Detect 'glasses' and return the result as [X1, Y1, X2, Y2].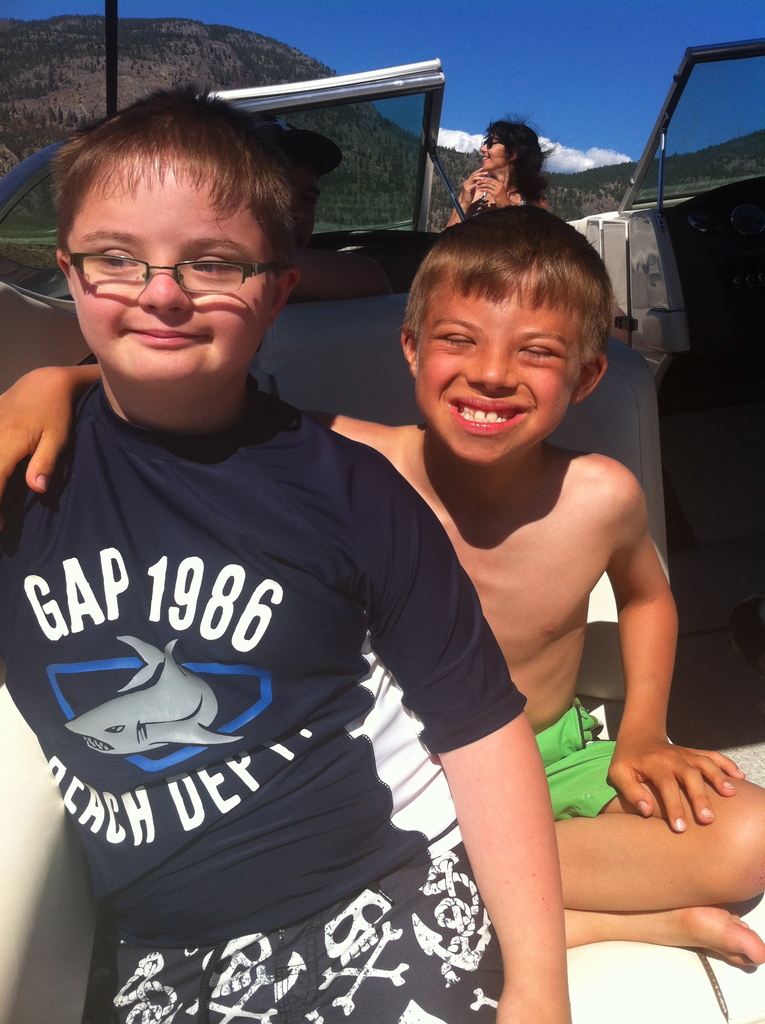
[36, 235, 311, 310].
